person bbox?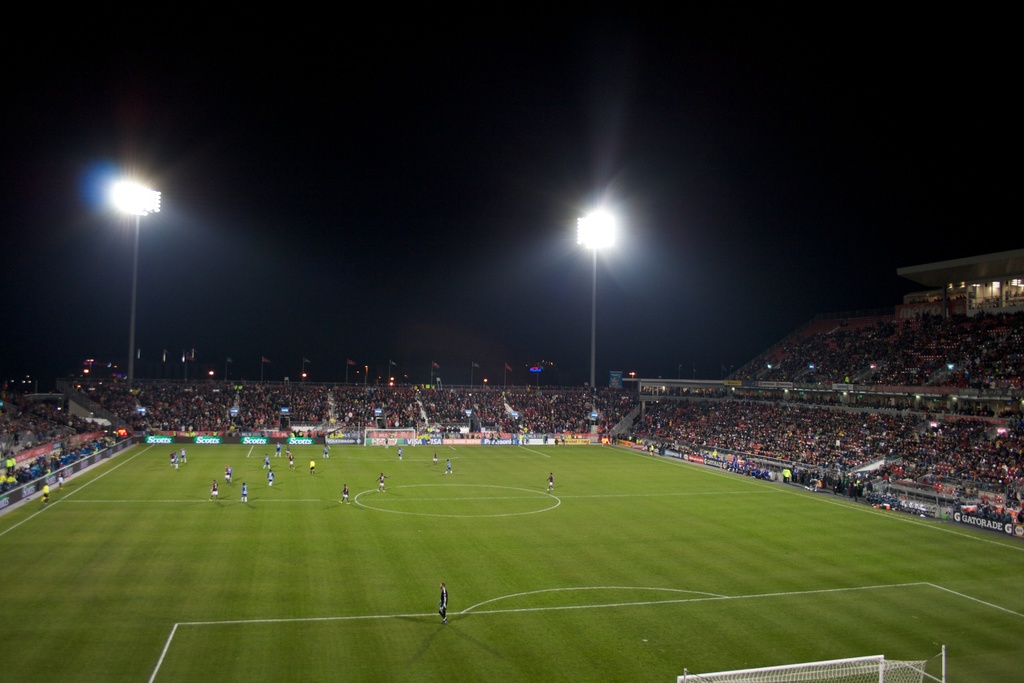
x1=444 y1=459 x2=452 y2=472
